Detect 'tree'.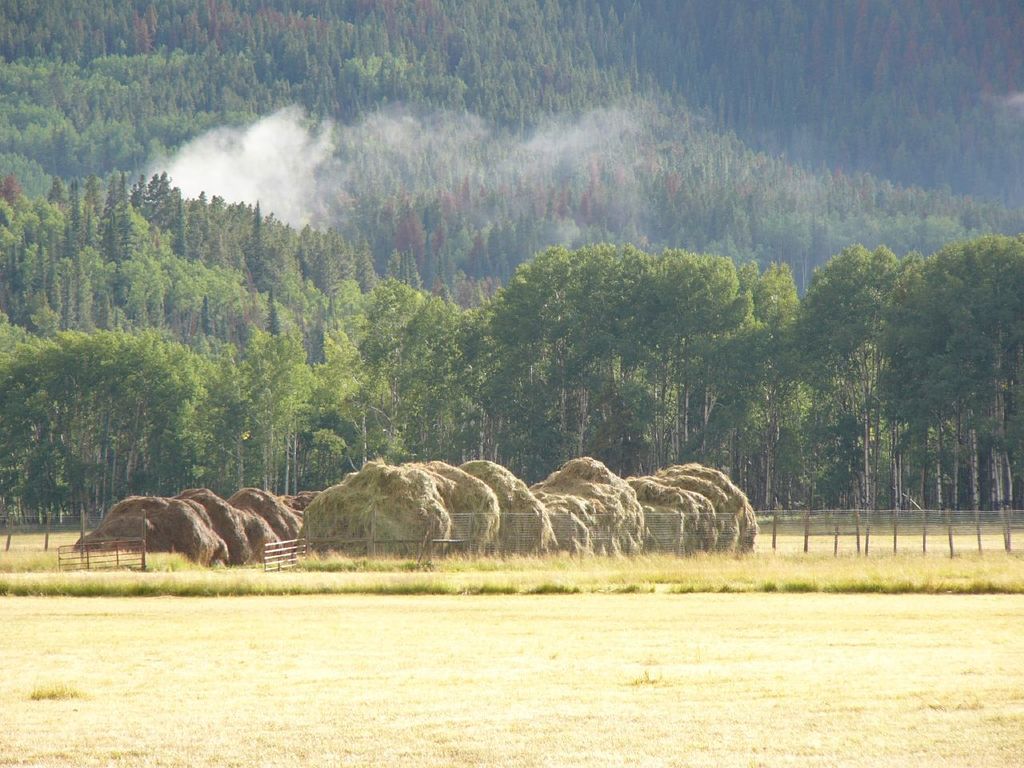
Detected at (x1=0, y1=338, x2=67, y2=545).
